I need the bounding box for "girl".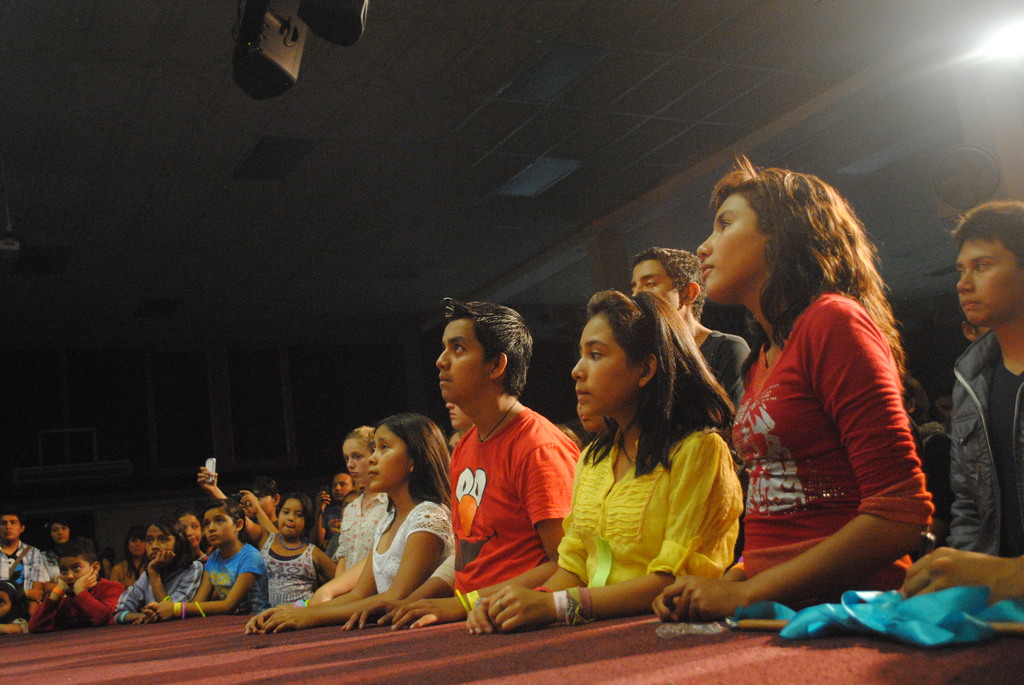
Here it is: rect(39, 518, 71, 580).
